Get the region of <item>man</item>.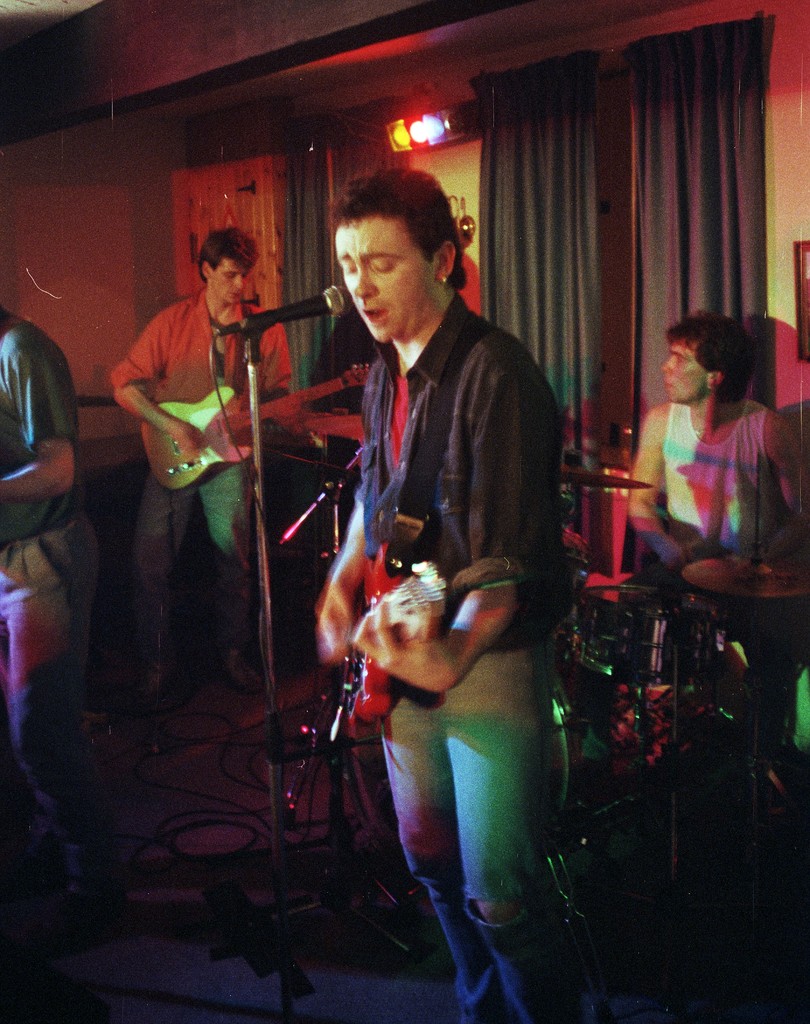
[left=315, top=168, right=581, bottom=1023].
